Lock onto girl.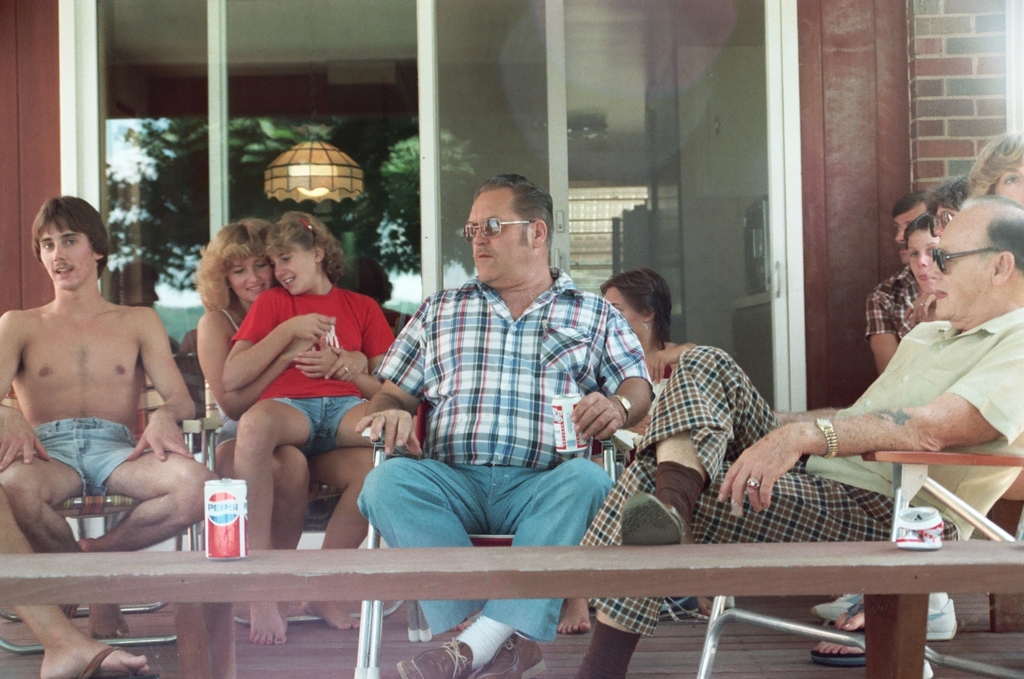
Locked: detection(223, 209, 397, 650).
